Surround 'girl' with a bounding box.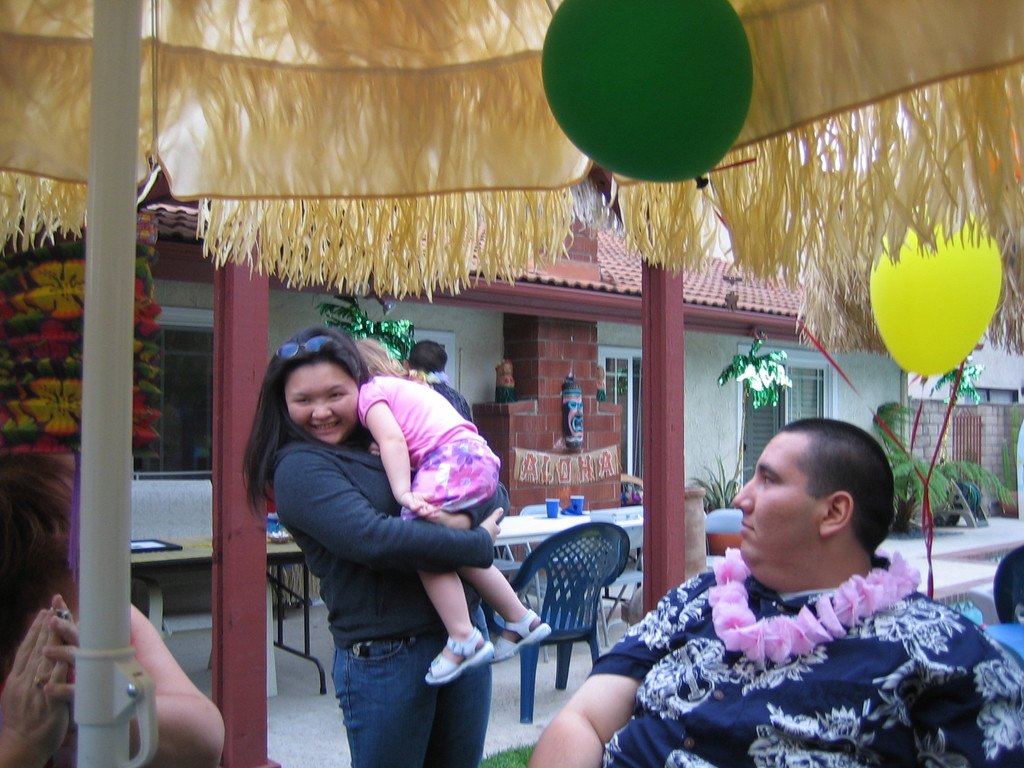
<region>353, 337, 555, 682</region>.
